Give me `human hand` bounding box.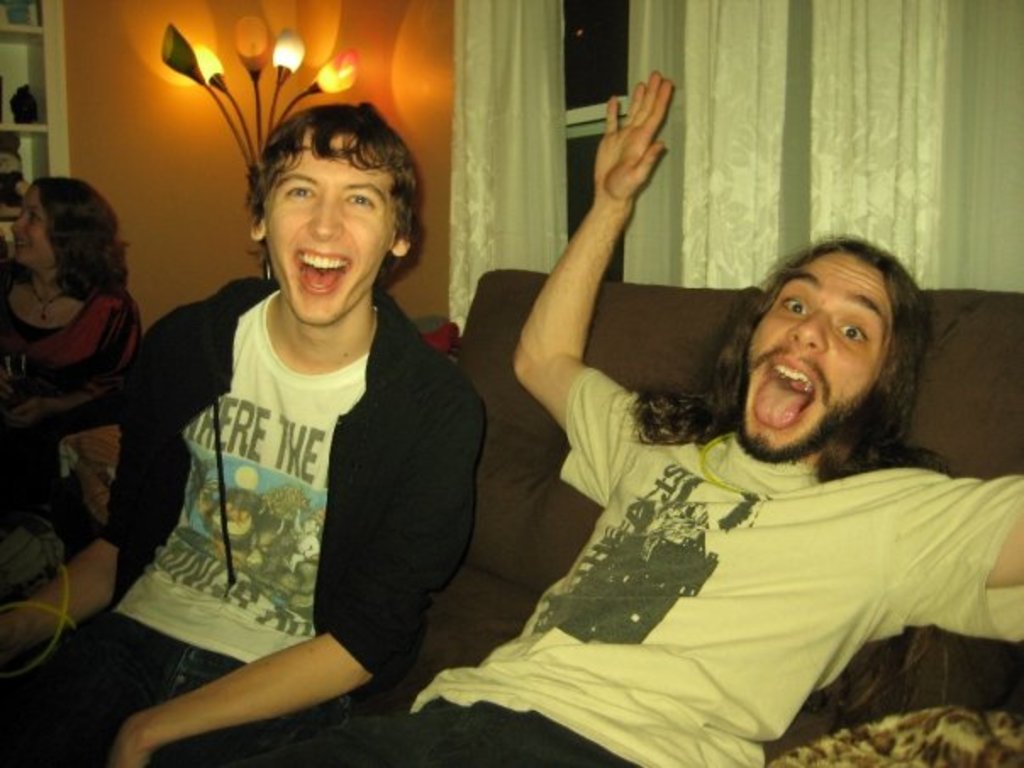
588 85 685 195.
